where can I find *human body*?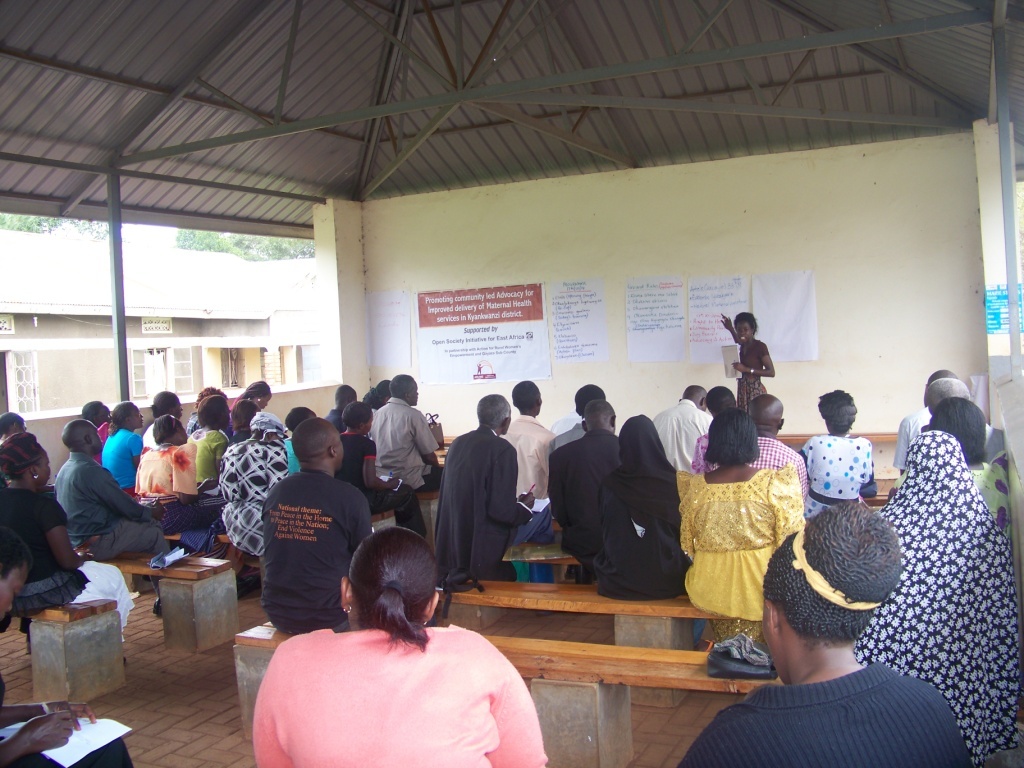
You can find it at pyautogui.locateOnScreen(81, 399, 110, 458).
